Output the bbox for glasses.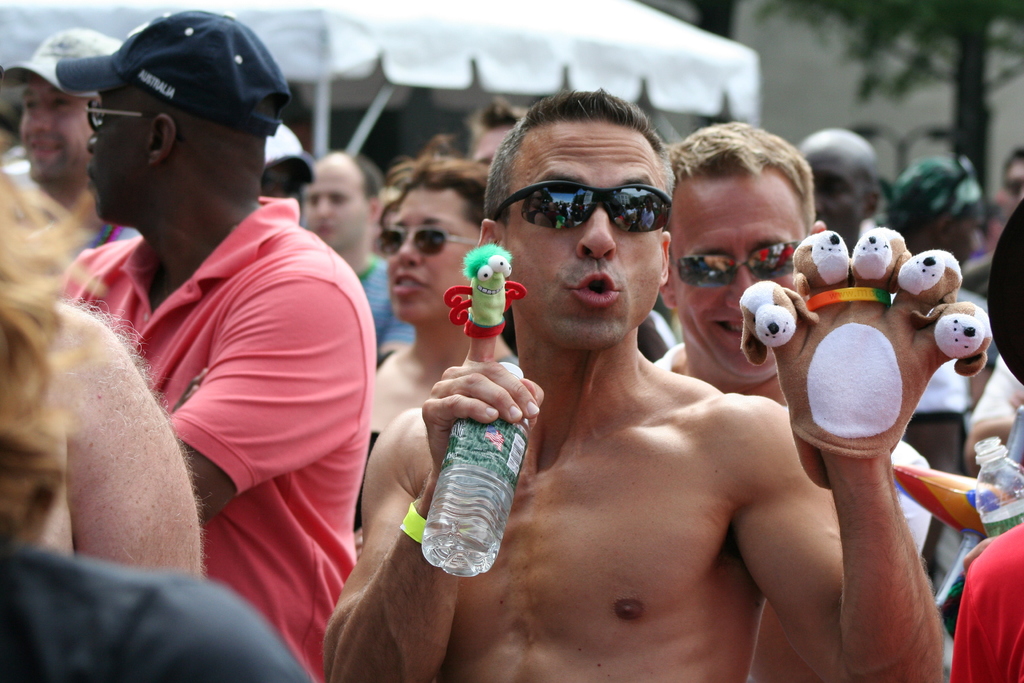
BBox(90, 95, 172, 133).
